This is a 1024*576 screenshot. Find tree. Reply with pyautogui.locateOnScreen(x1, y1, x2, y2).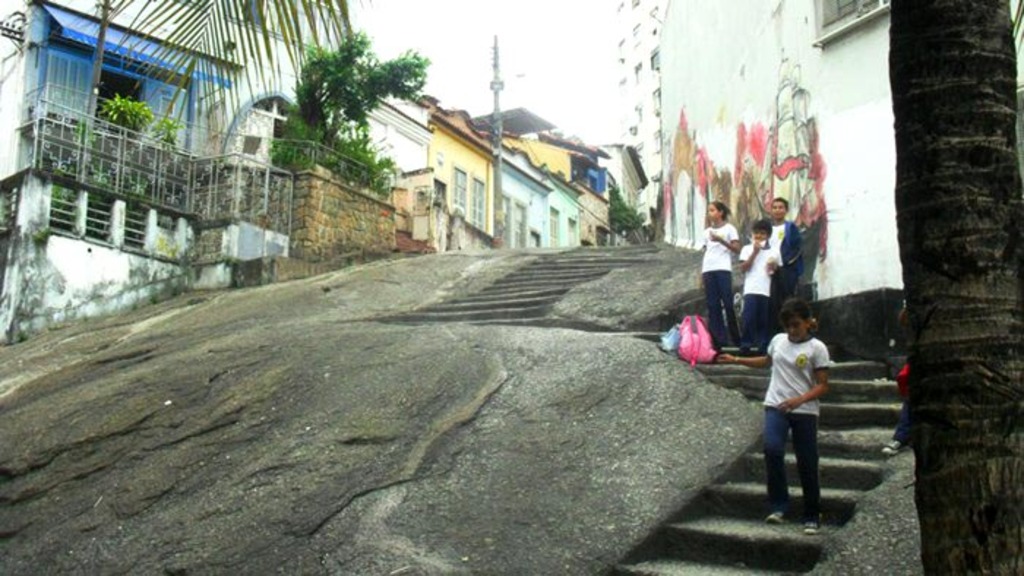
pyautogui.locateOnScreen(265, 35, 439, 189).
